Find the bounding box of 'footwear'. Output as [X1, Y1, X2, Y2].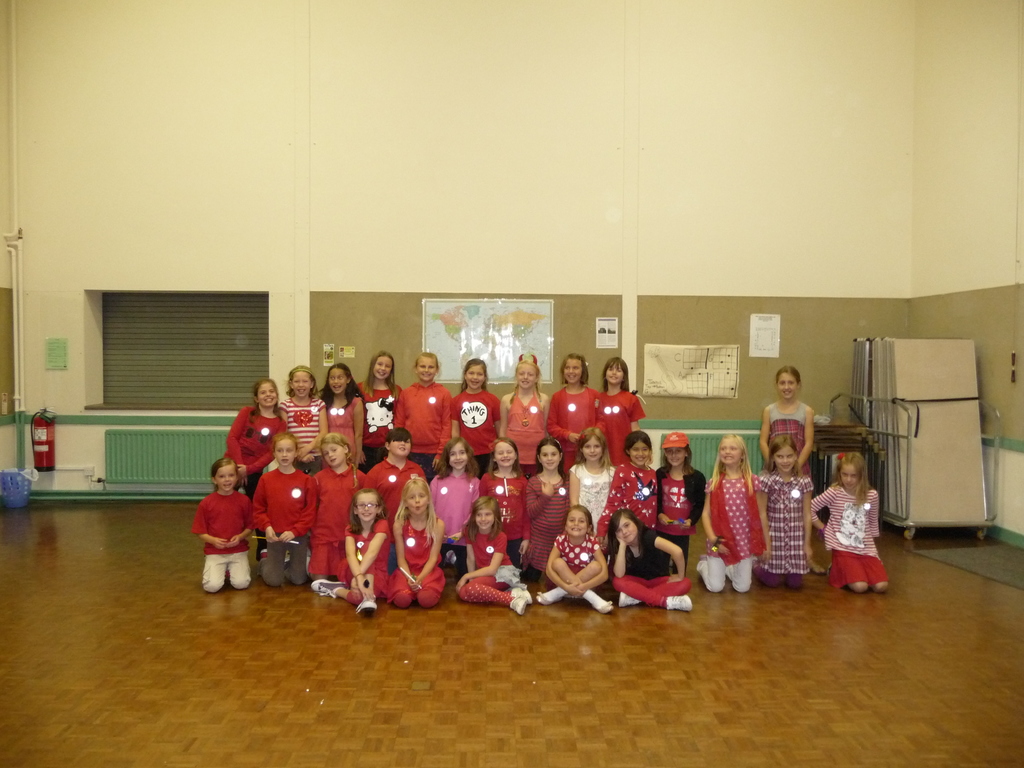
[309, 577, 348, 599].
